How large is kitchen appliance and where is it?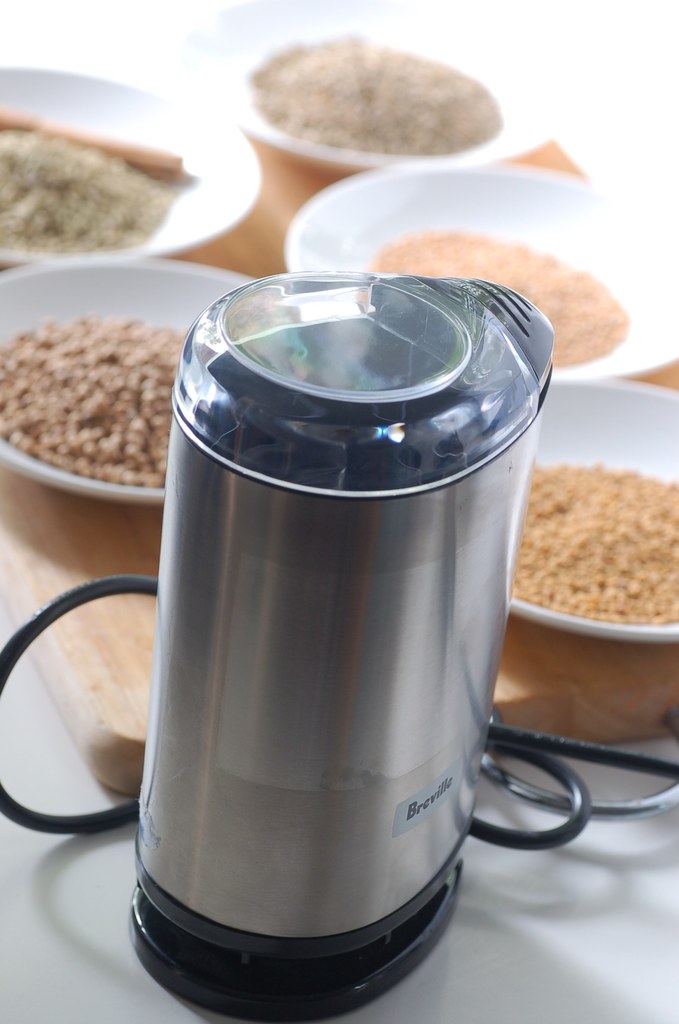
Bounding box: l=0, t=262, r=261, b=503.
